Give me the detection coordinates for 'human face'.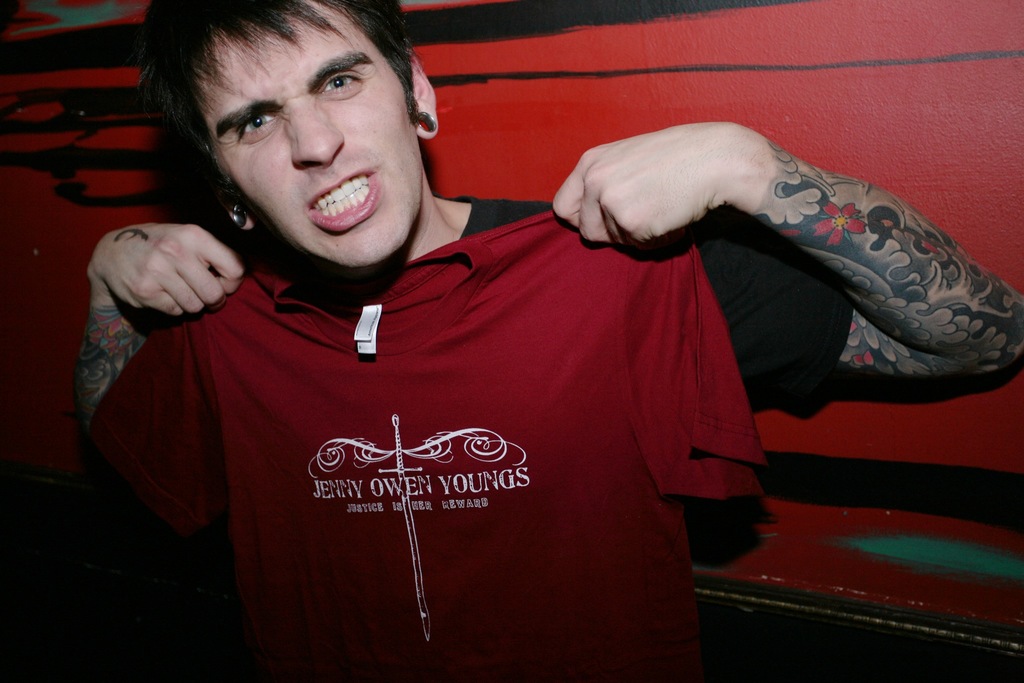
[x1=188, y1=0, x2=424, y2=265].
